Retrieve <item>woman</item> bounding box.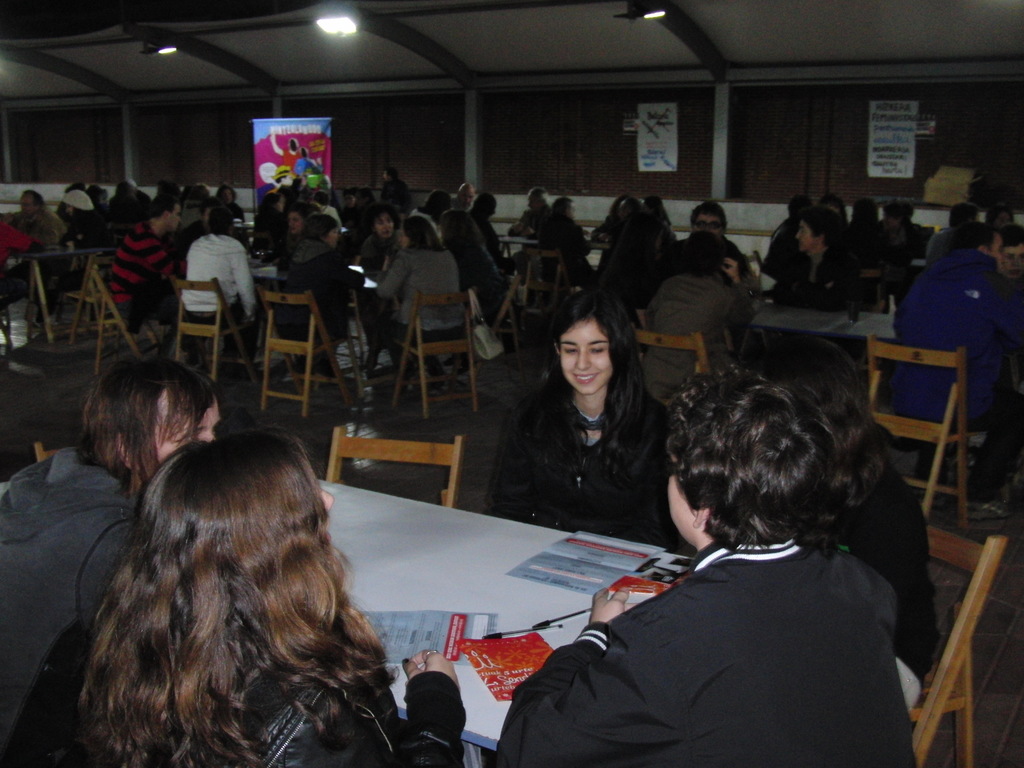
Bounding box: {"x1": 272, "y1": 217, "x2": 372, "y2": 388}.
